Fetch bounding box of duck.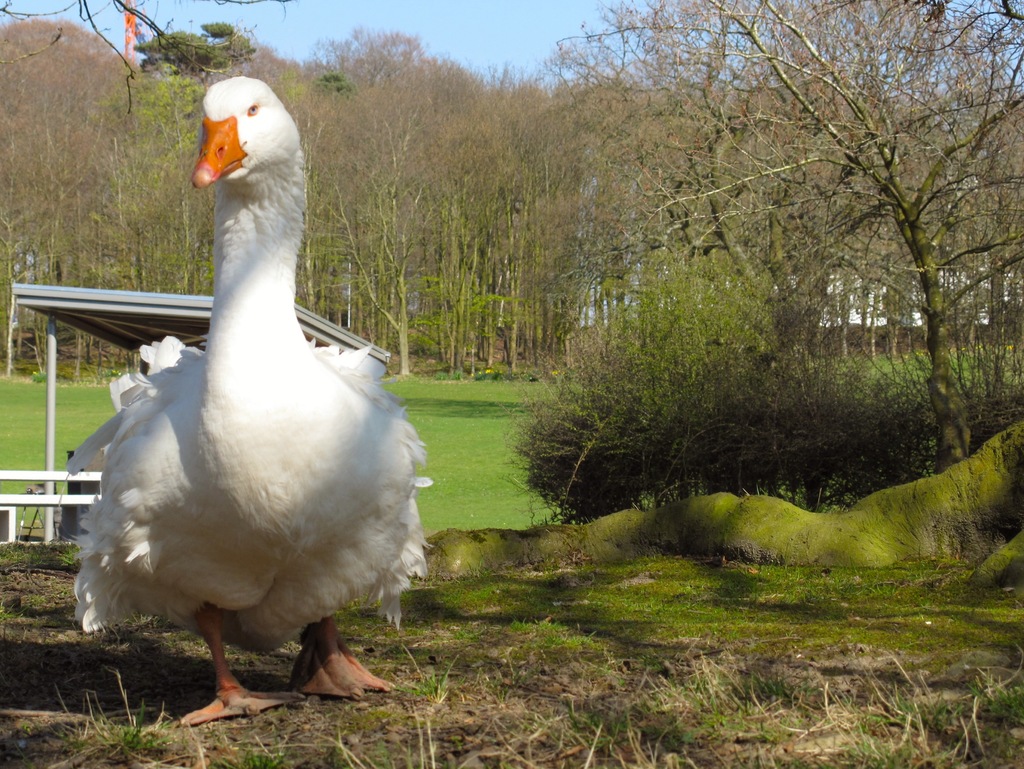
Bbox: (x1=69, y1=80, x2=432, y2=721).
